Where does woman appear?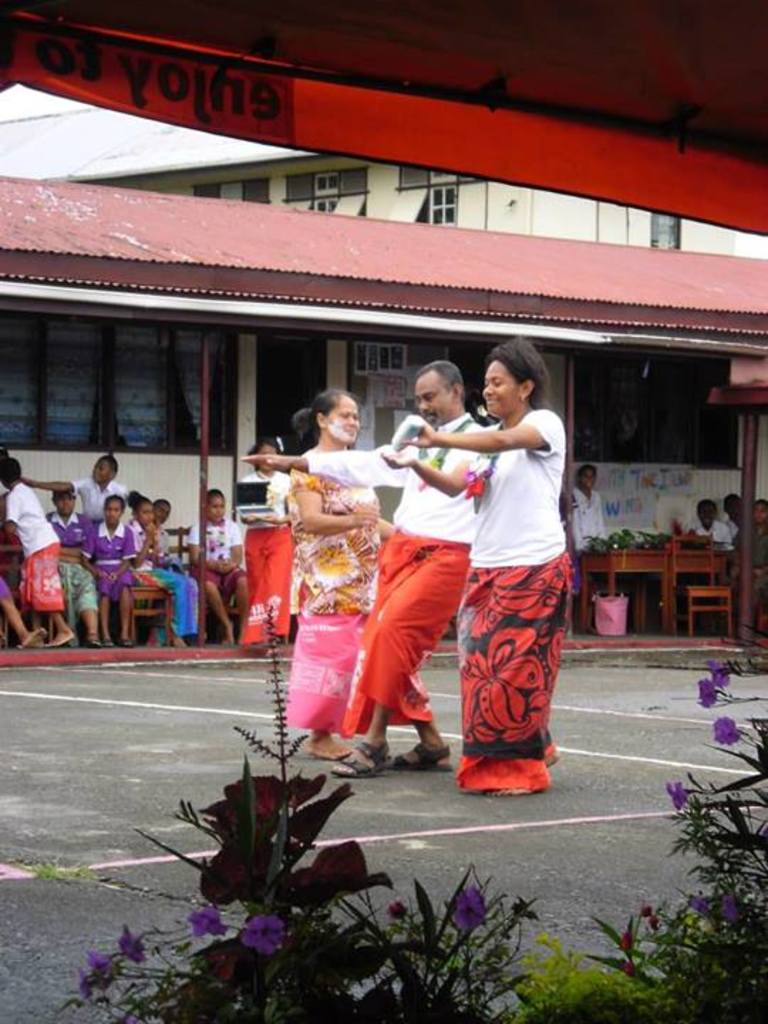
Appears at Rect(383, 347, 589, 782).
